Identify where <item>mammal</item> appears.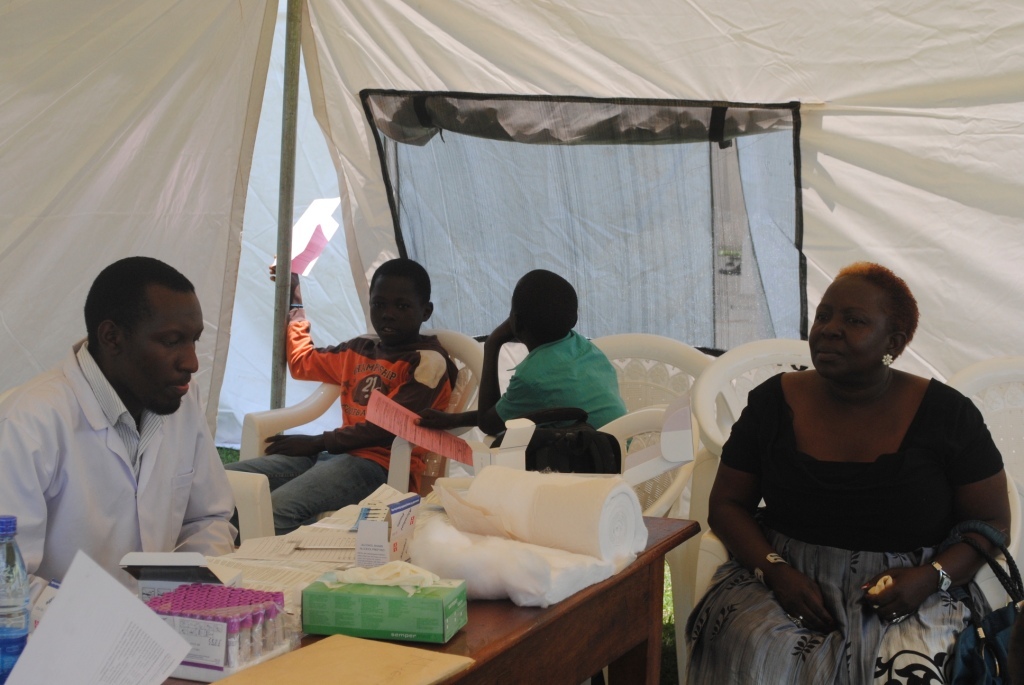
Appears at [674,286,1014,656].
